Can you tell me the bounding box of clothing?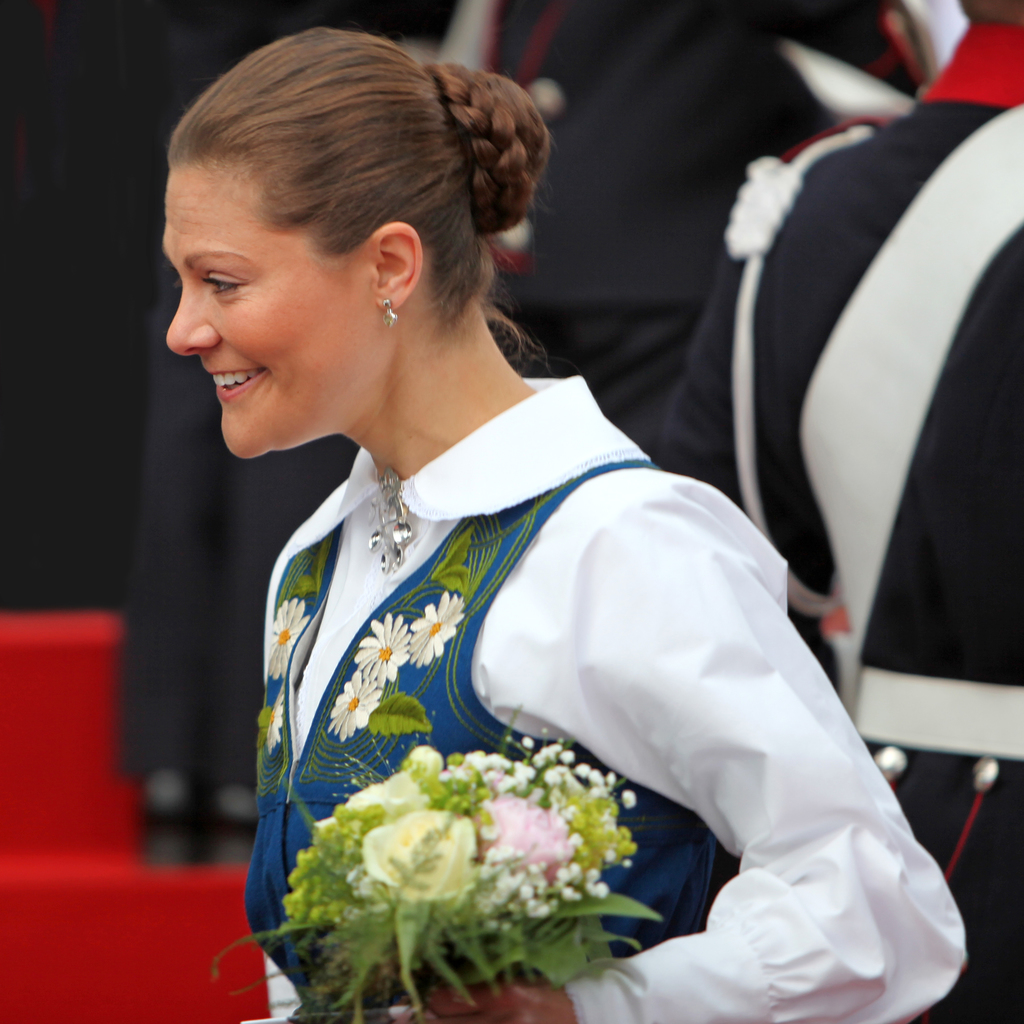
<box>407,0,920,403</box>.
